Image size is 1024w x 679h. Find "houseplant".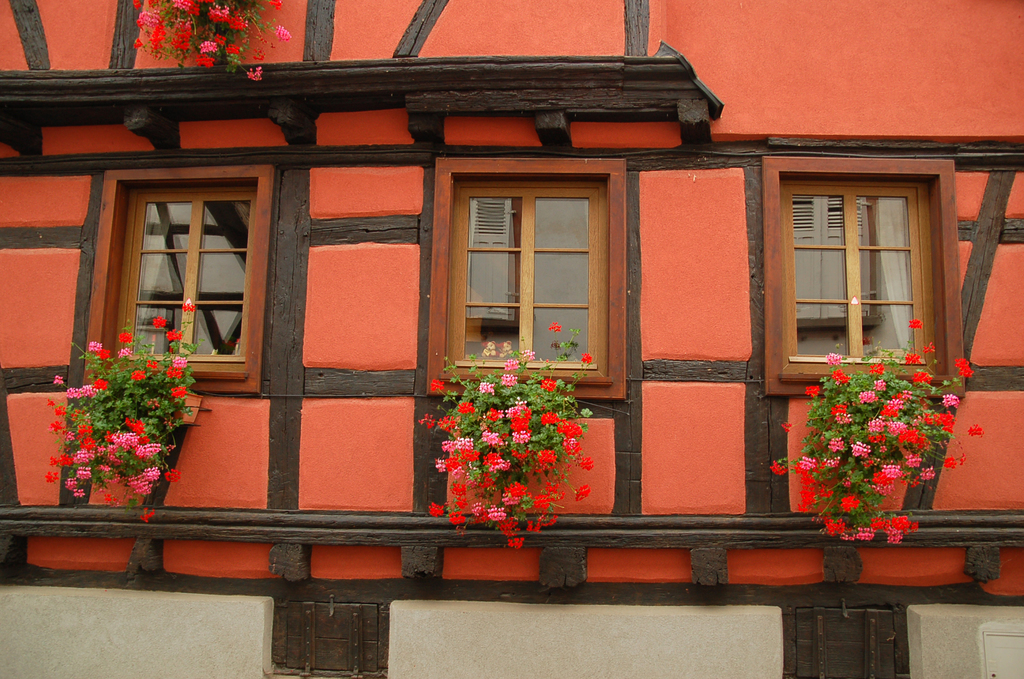
rect(764, 310, 988, 546).
